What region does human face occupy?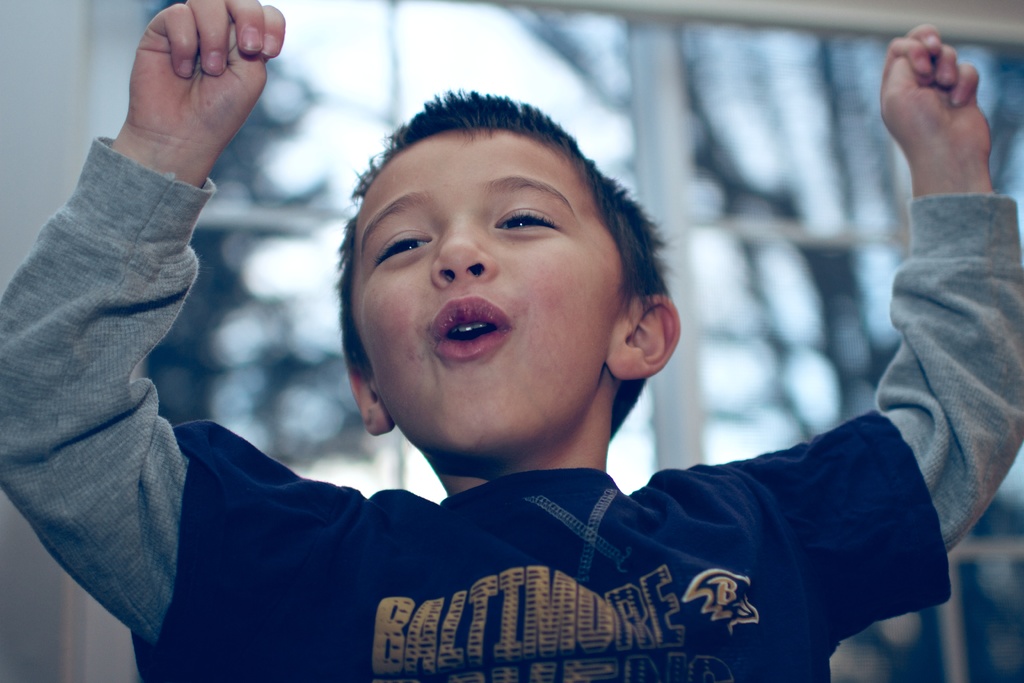
(350,131,616,450).
